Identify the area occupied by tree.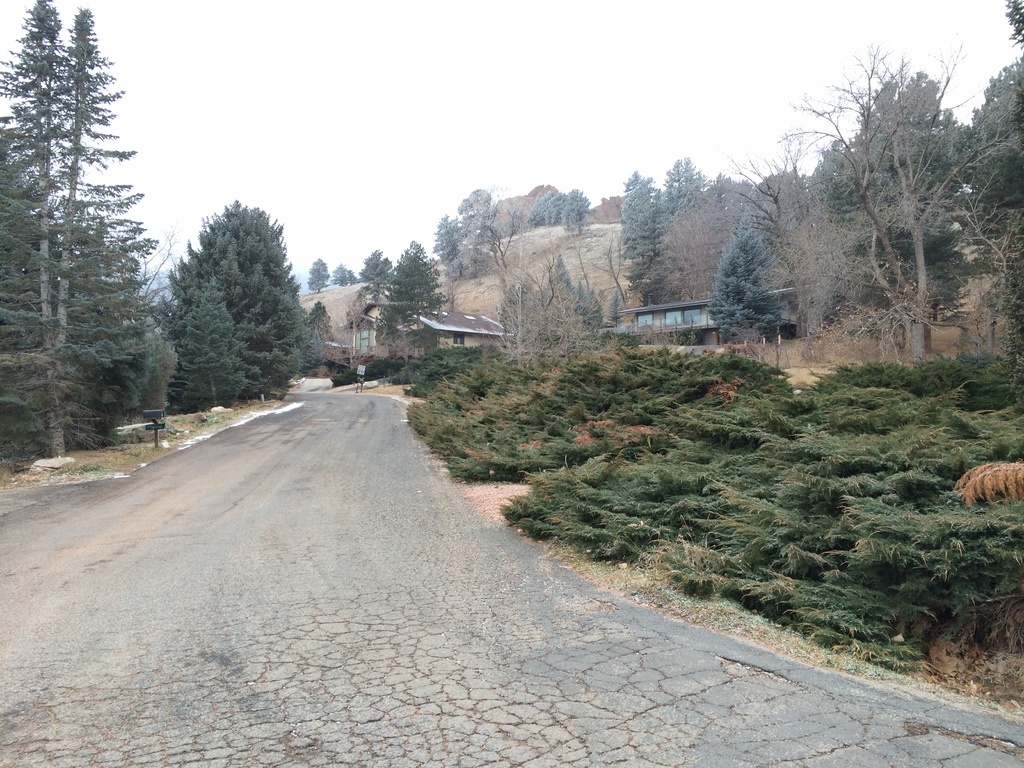
Area: bbox(654, 154, 708, 216).
